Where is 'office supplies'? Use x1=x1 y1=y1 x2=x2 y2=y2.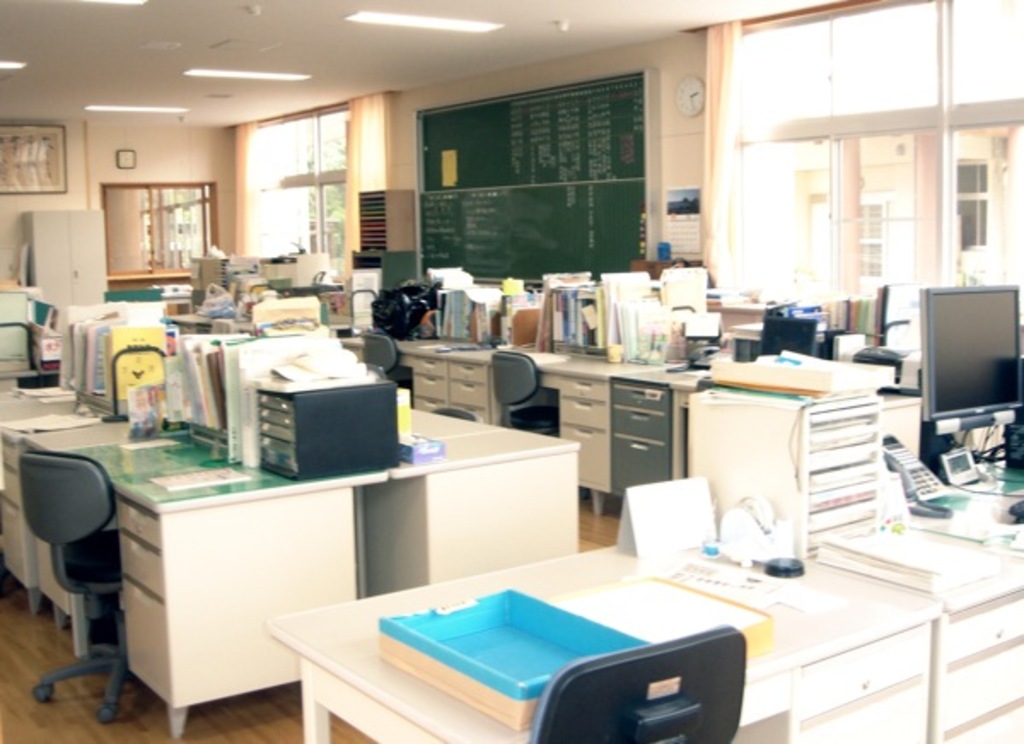
x1=17 y1=454 x2=123 y2=722.
